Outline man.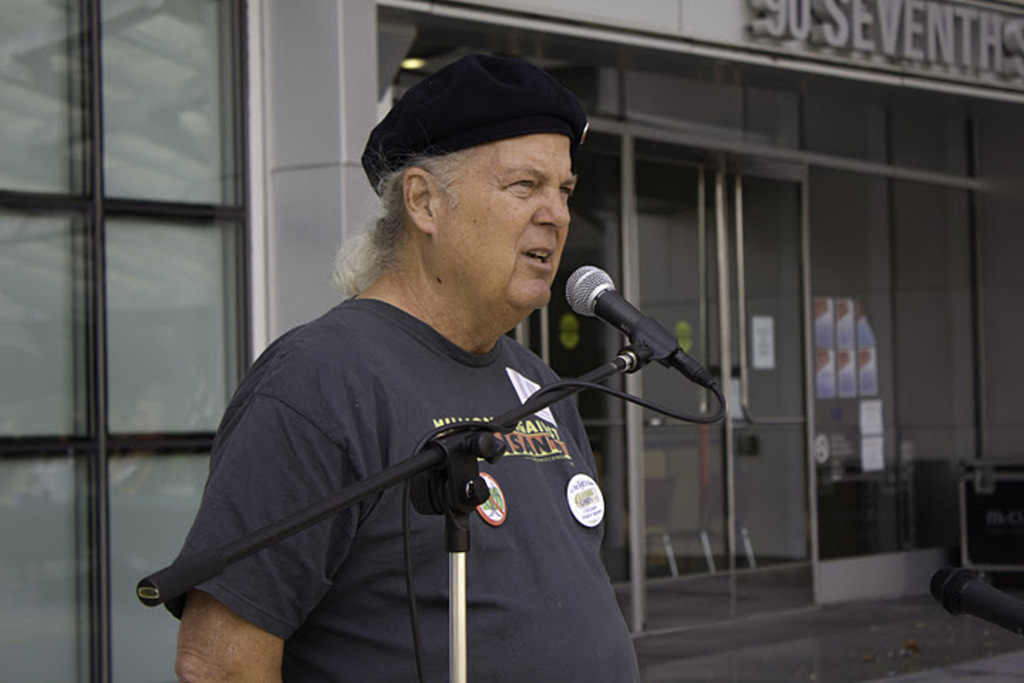
Outline: (x1=165, y1=54, x2=643, y2=682).
